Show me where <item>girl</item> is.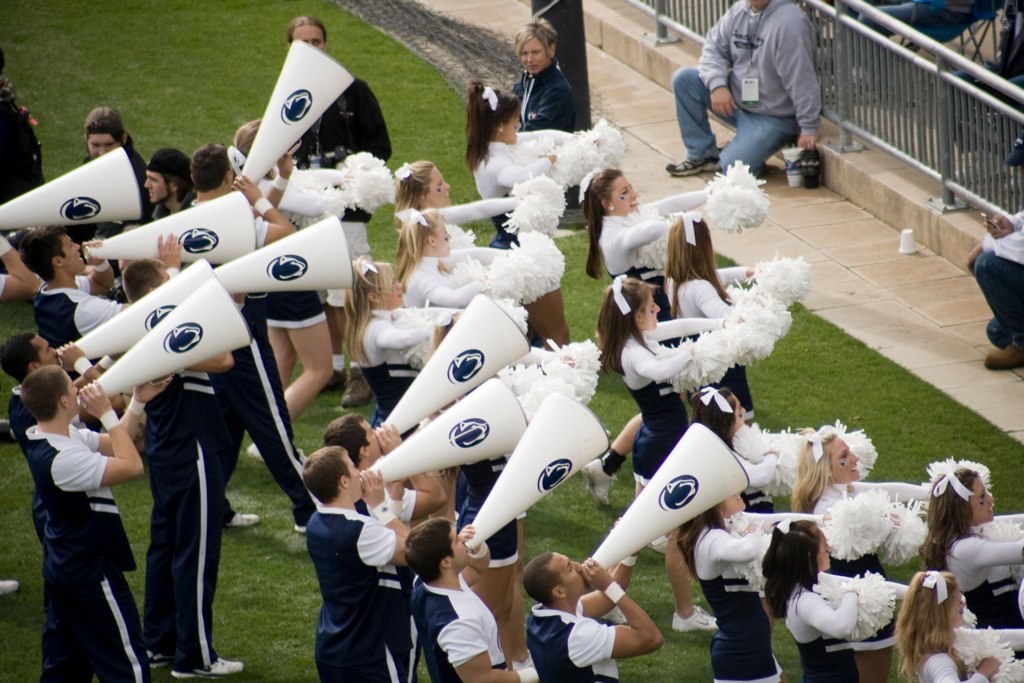
<item>girl</item> is at <box>474,77,618,239</box>.
